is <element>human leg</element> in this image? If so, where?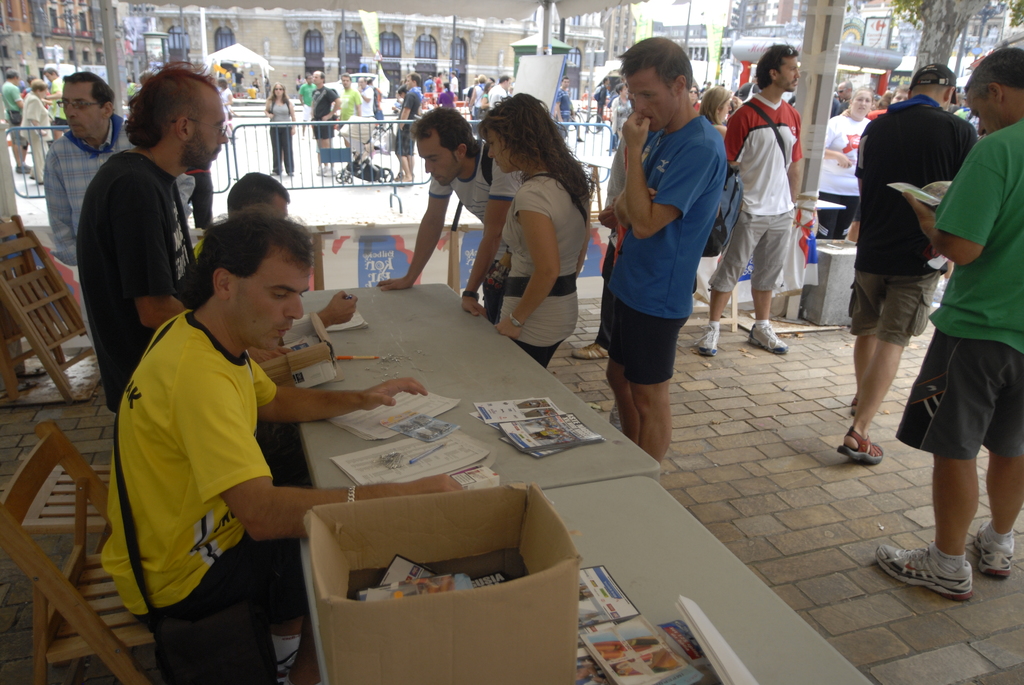
Yes, at [x1=838, y1=269, x2=936, y2=463].
